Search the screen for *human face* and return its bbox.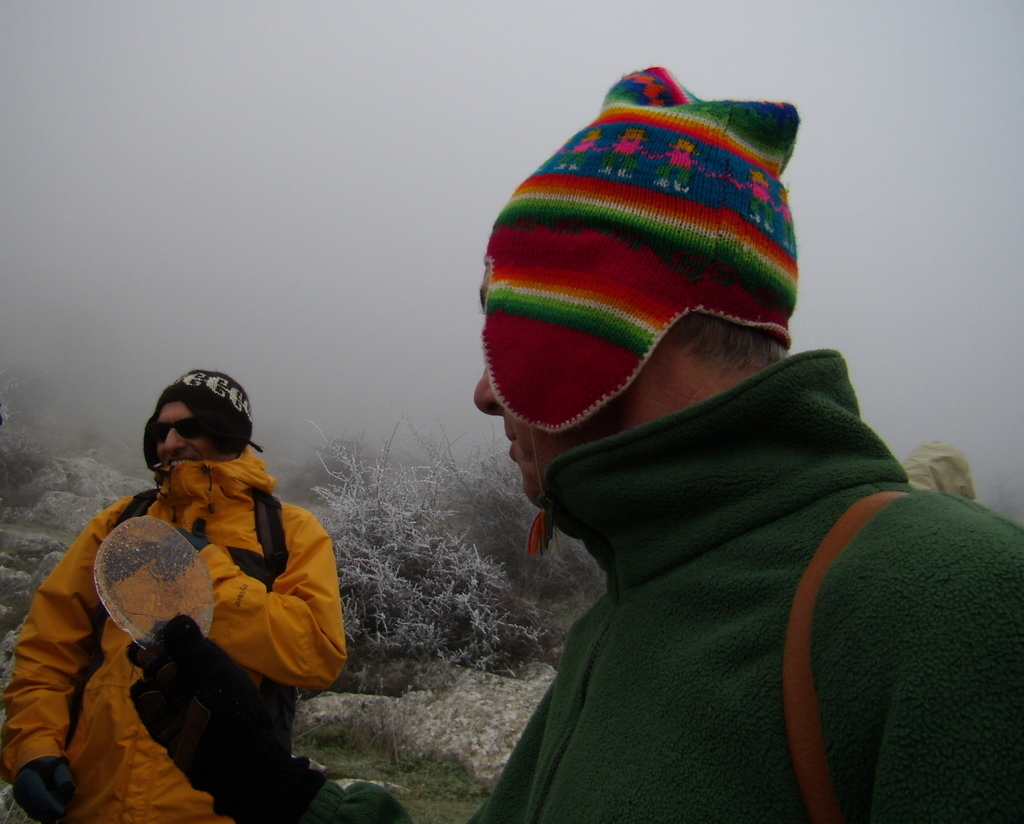
Found: (x1=471, y1=278, x2=644, y2=499).
